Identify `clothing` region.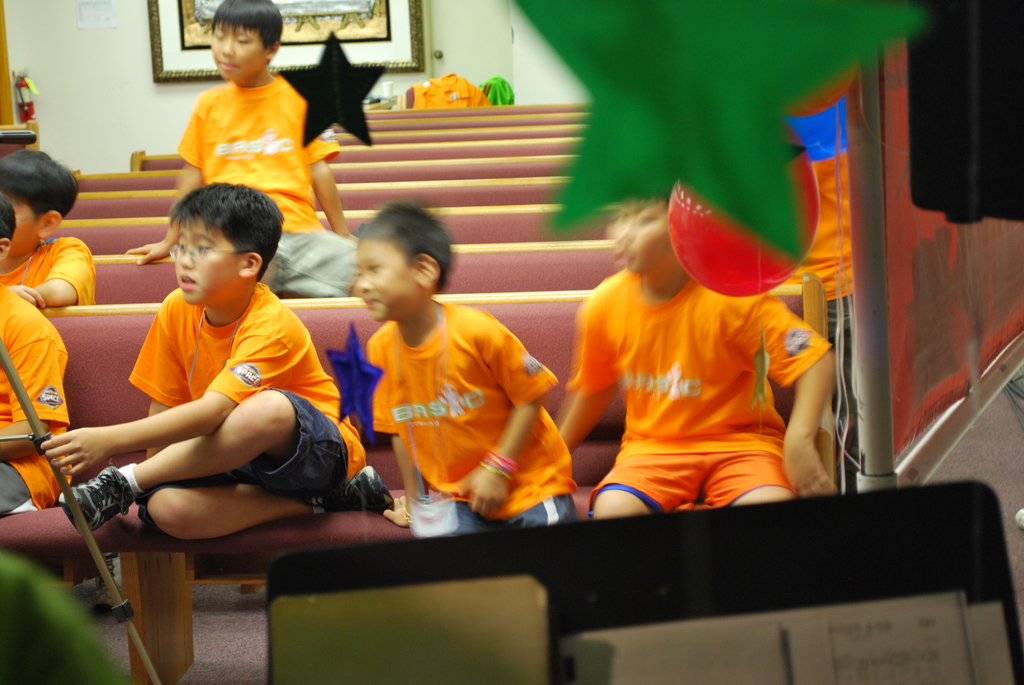
Region: locate(0, 233, 95, 305).
